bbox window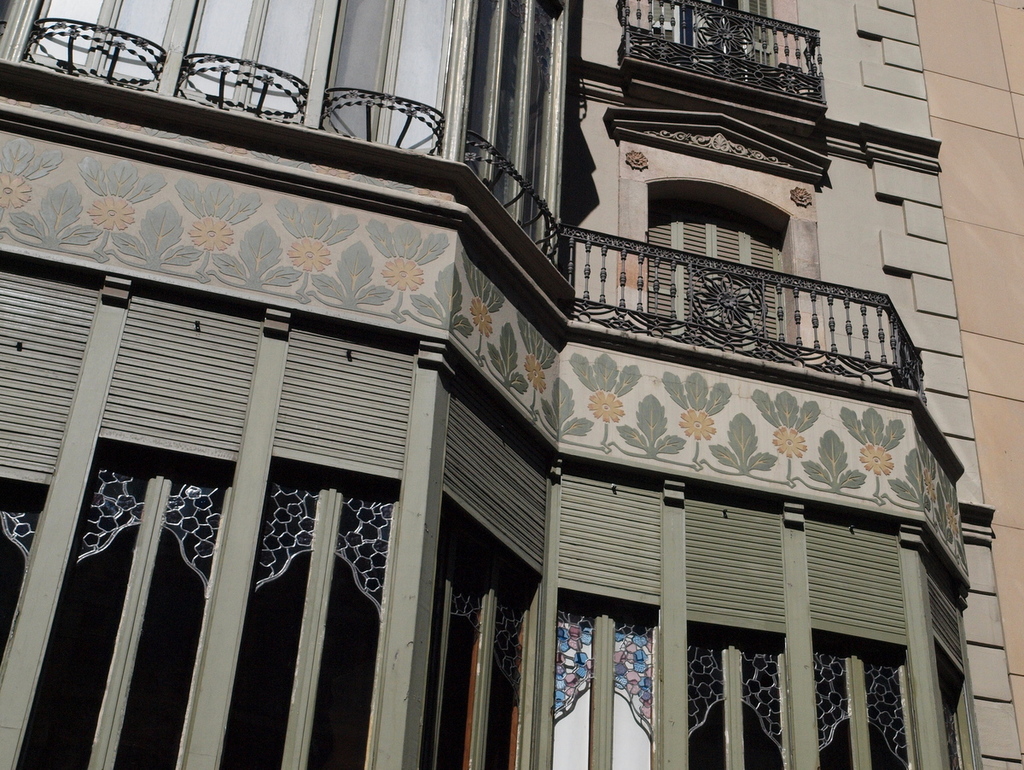
<box>646,205,788,363</box>
